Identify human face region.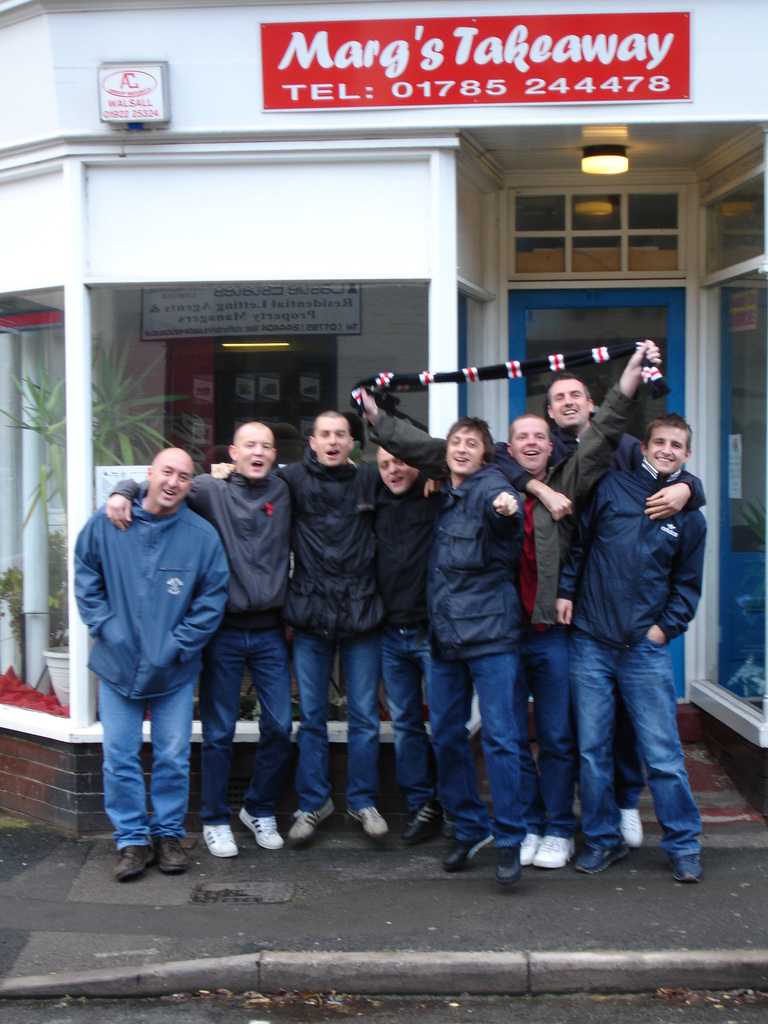
Region: 374:445:417:497.
